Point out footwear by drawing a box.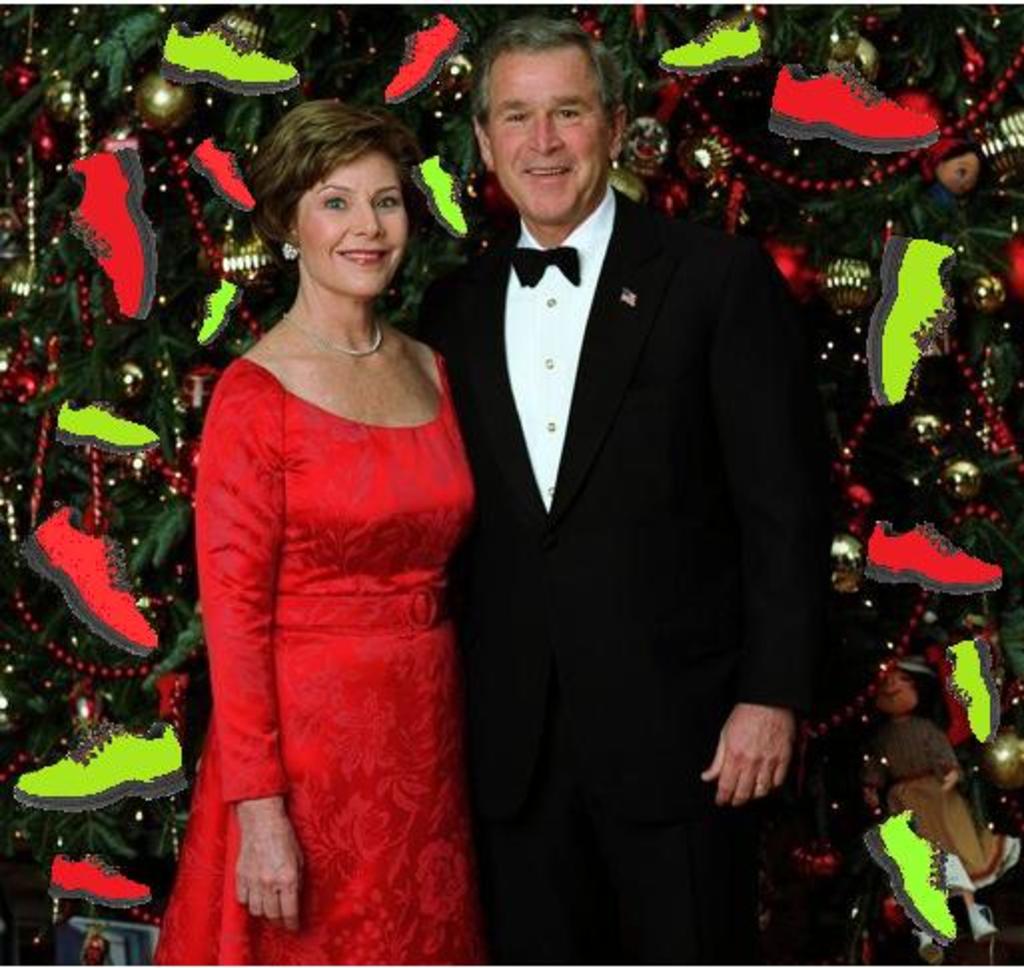
pyautogui.locateOnScreen(164, 4, 303, 86).
